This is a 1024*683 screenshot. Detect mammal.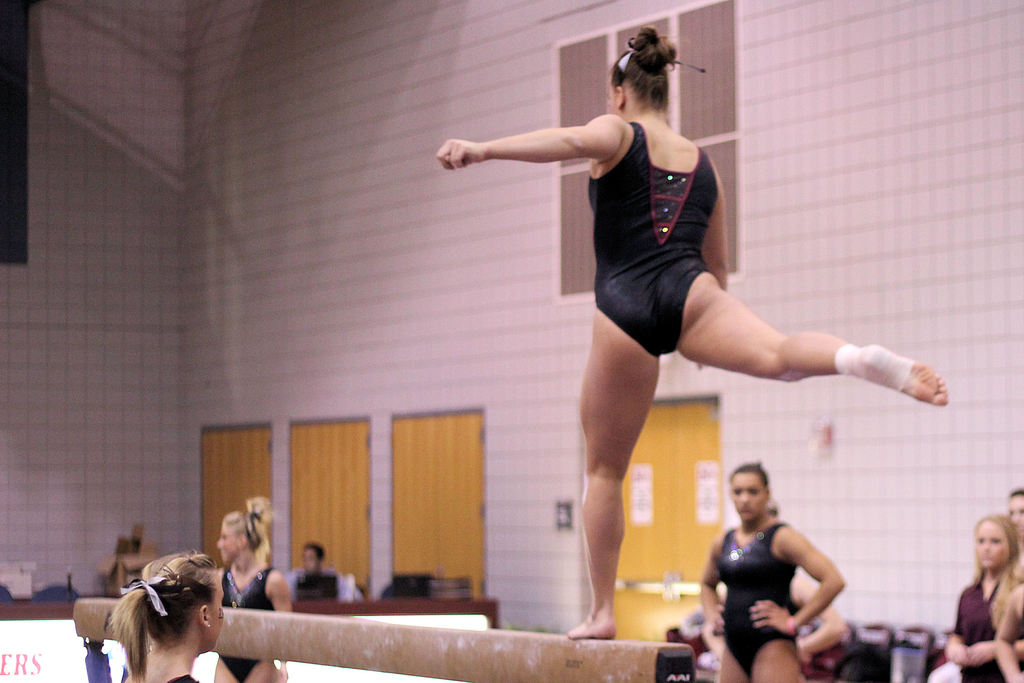
(x1=1008, y1=489, x2=1023, y2=552).
